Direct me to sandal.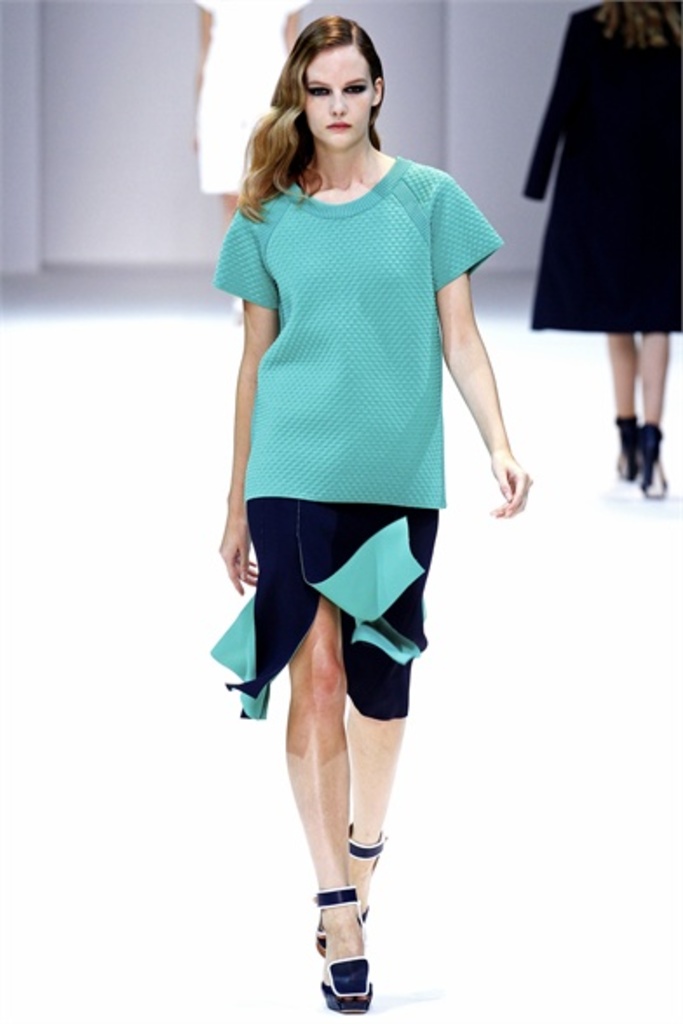
Direction: bbox=(321, 892, 373, 1014).
